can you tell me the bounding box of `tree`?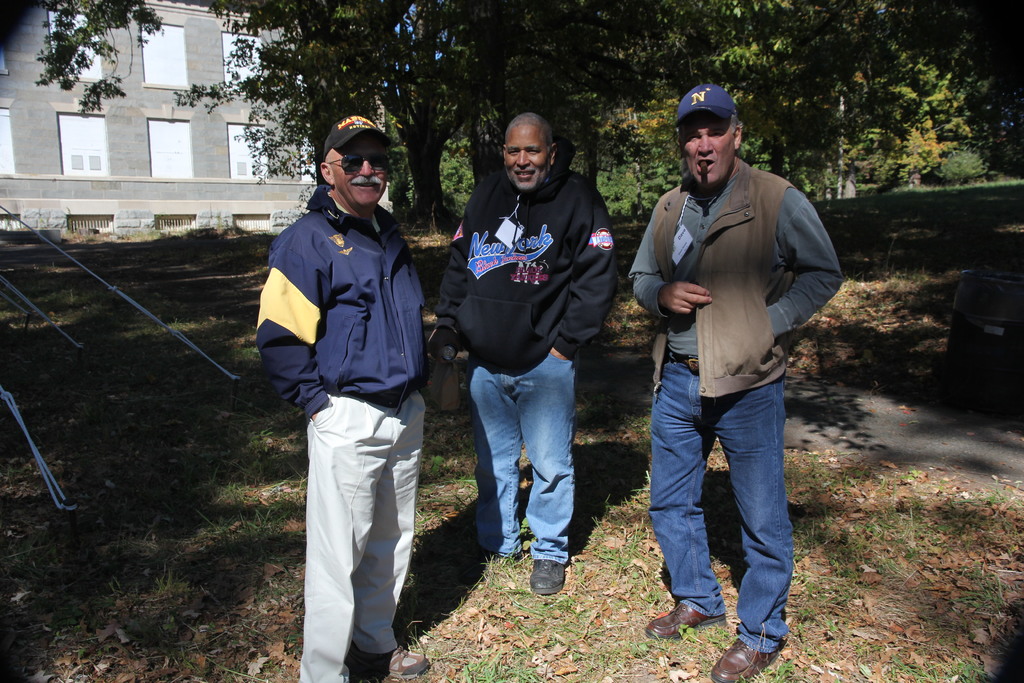
<bbox>171, 0, 333, 189</bbox>.
